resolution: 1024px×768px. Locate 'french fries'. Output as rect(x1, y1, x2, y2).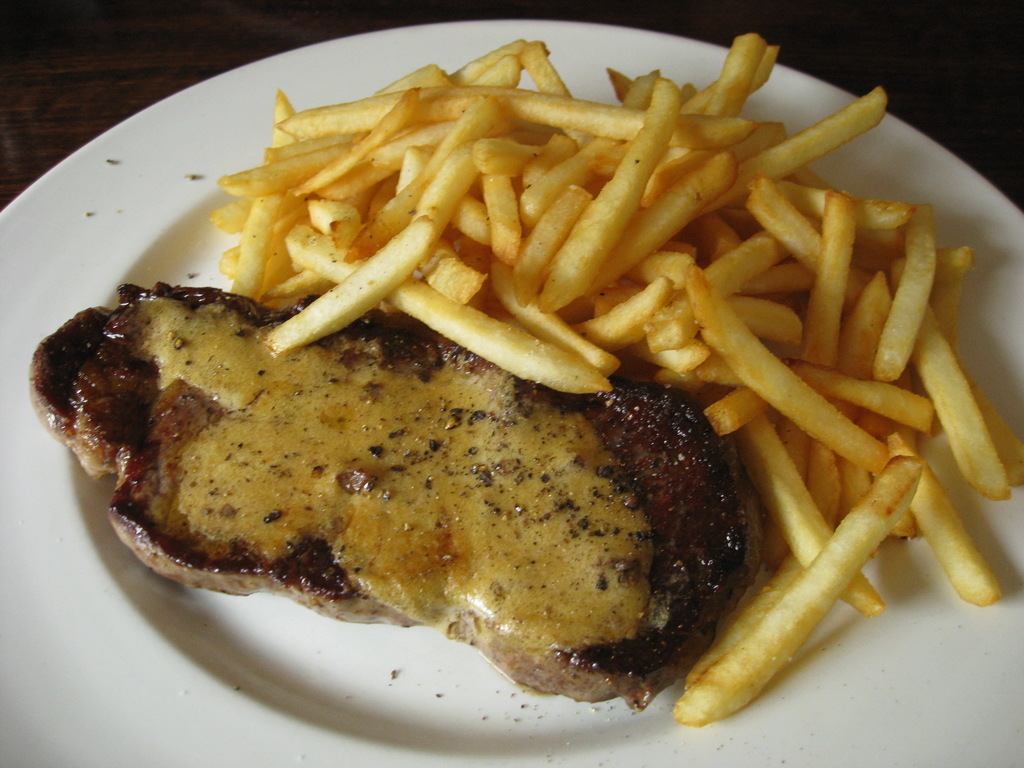
rect(546, 151, 733, 310).
